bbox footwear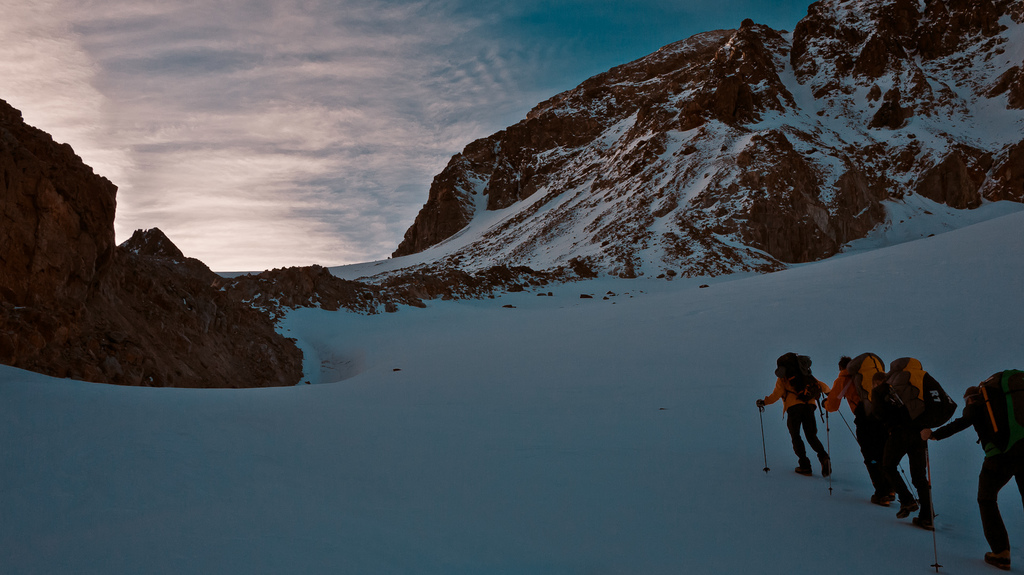
[872, 494, 890, 505]
